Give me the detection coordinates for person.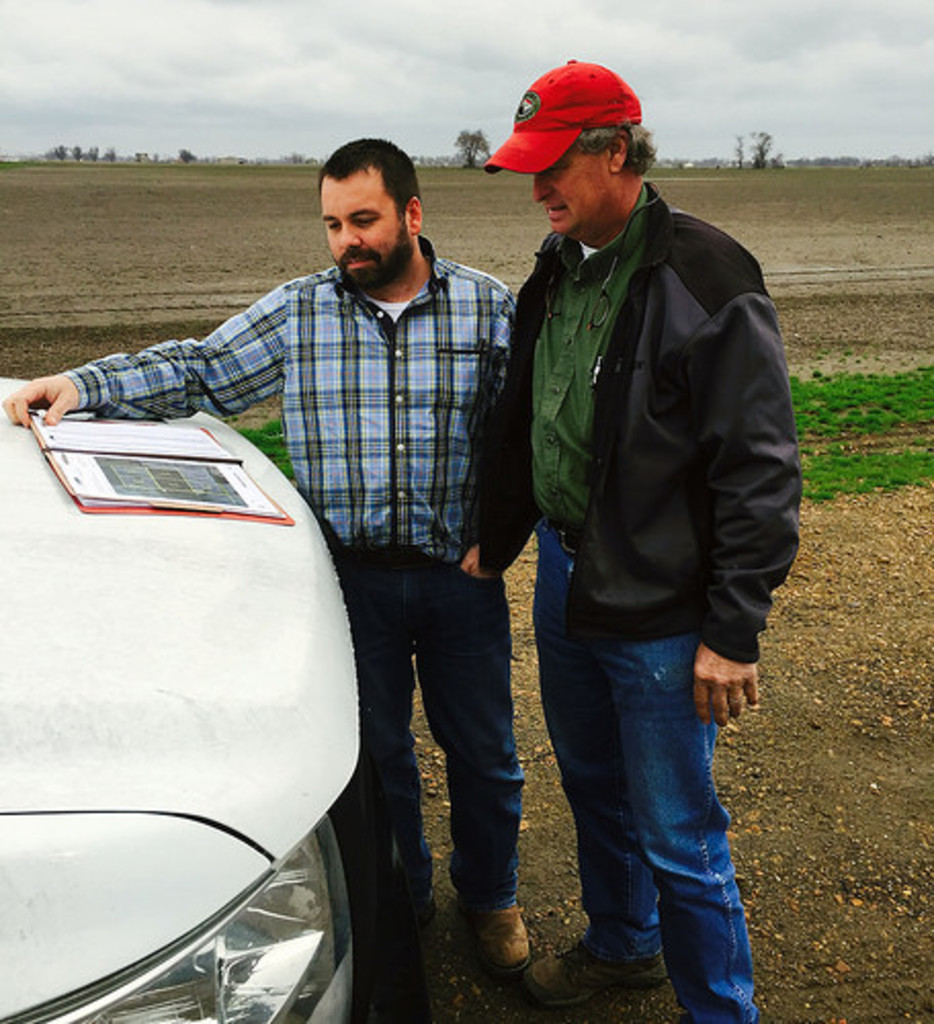
0, 139, 518, 981.
